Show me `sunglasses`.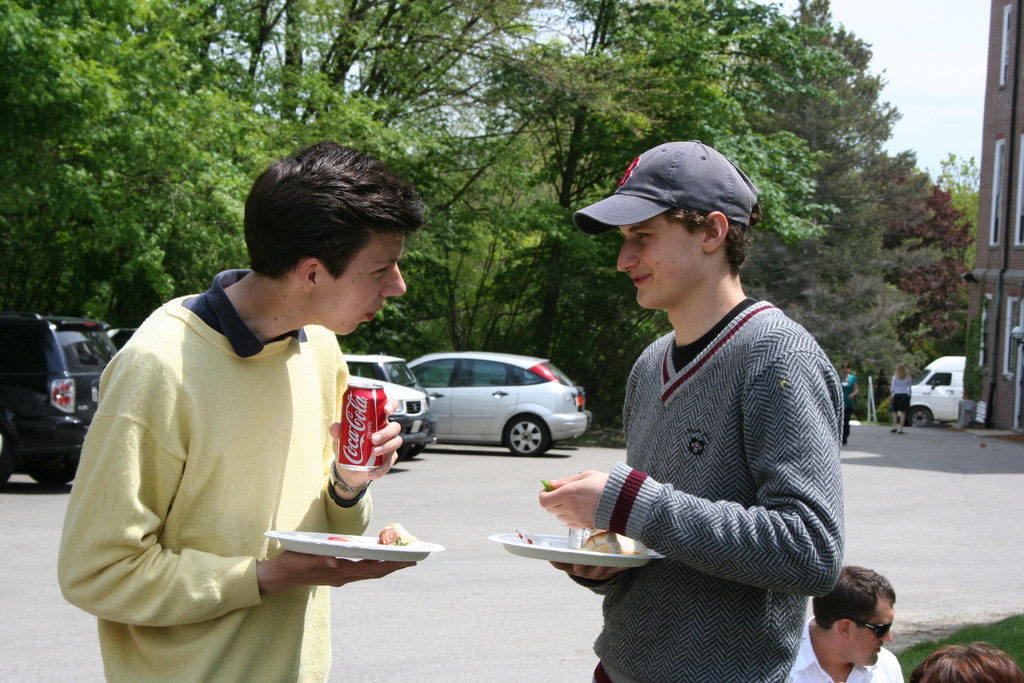
`sunglasses` is here: box(863, 622, 893, 641).
